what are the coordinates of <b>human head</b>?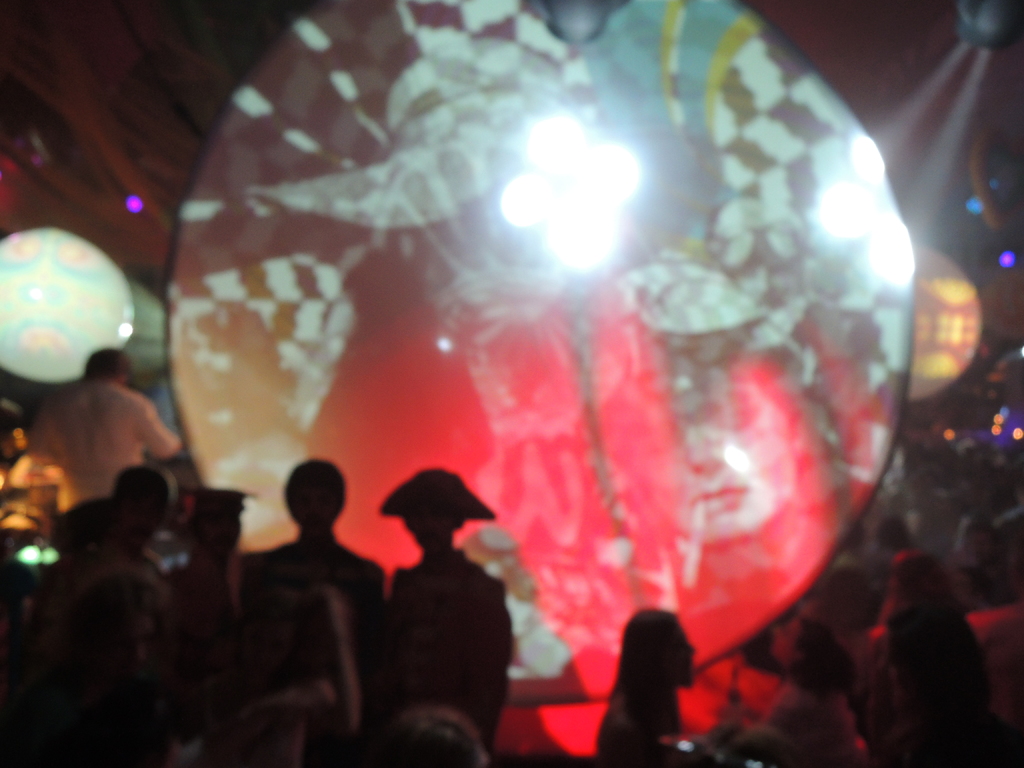
rect(613, 618, 701, 712).
